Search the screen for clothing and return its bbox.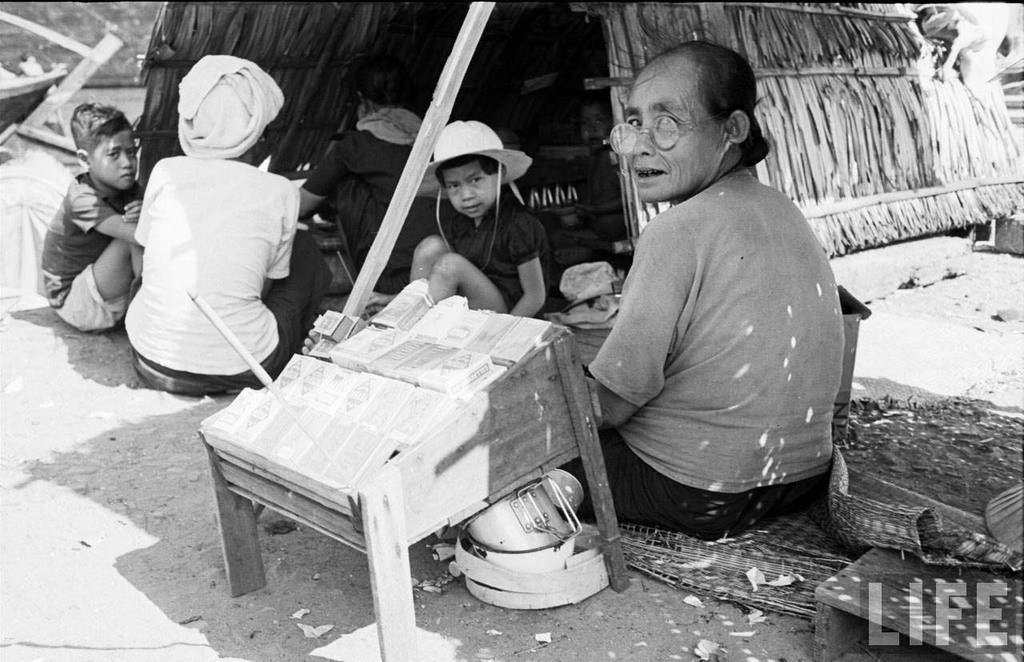
Found: pyautogui.locateOnScreen(298, 109, 458, 288).
